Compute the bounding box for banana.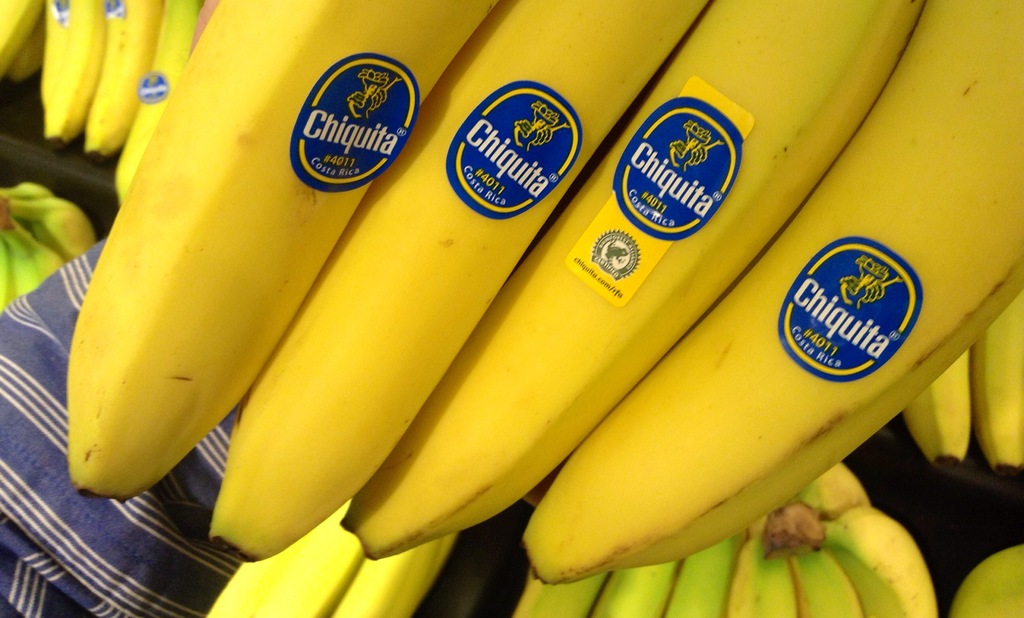
bbox(518, 0, 1023, 588).
